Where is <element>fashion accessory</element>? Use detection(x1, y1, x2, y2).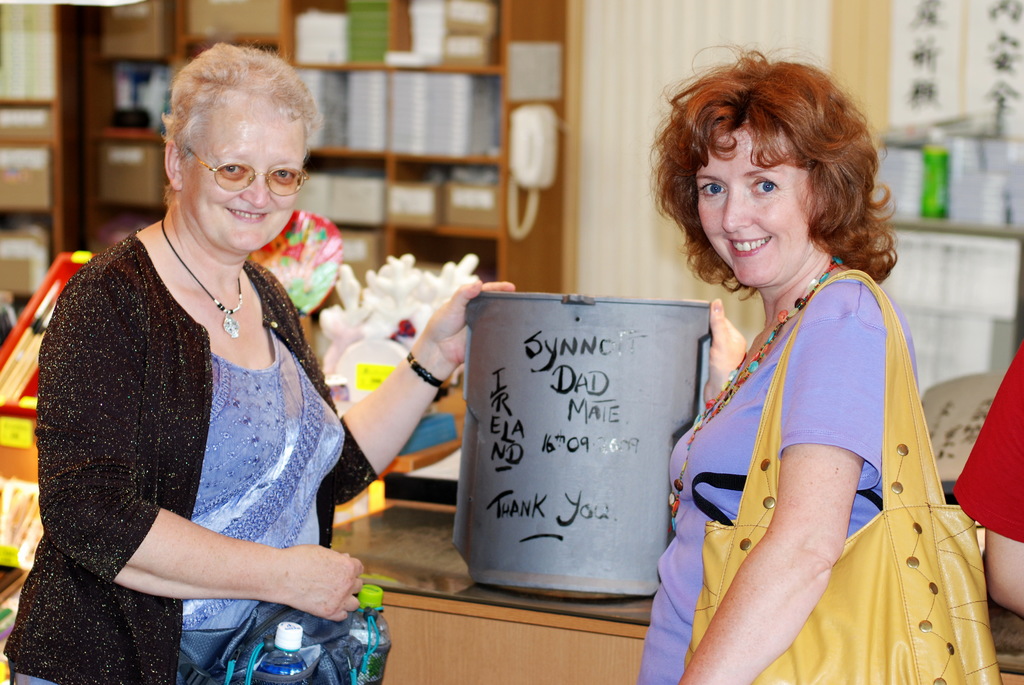
detection(406, 353, 448, 390).
